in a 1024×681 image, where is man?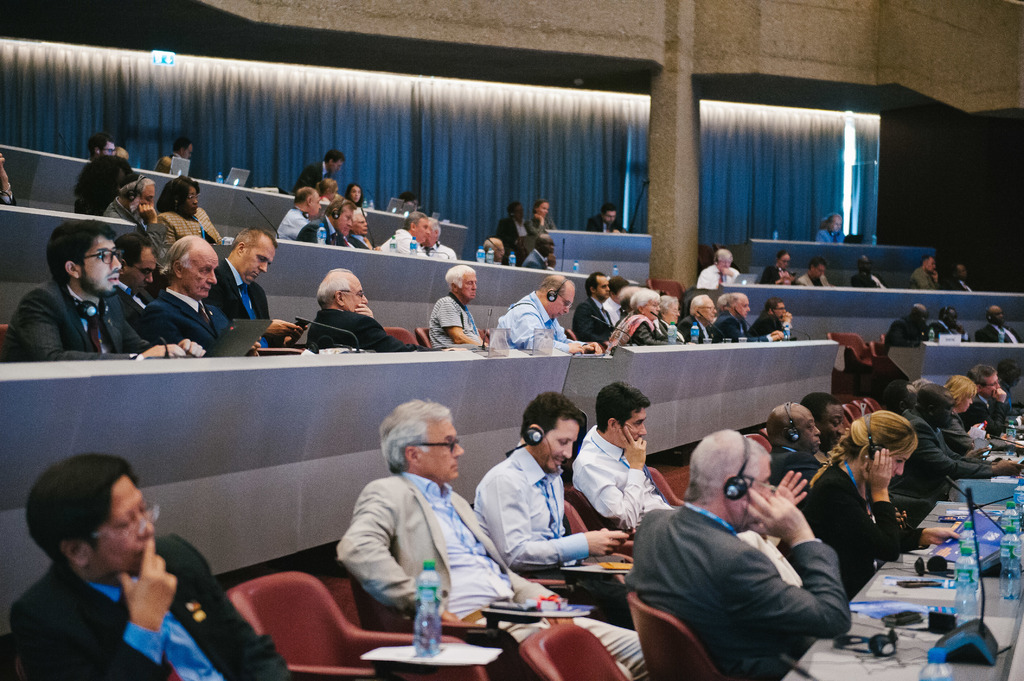
<region>463, 387, 635, 609</region>.
